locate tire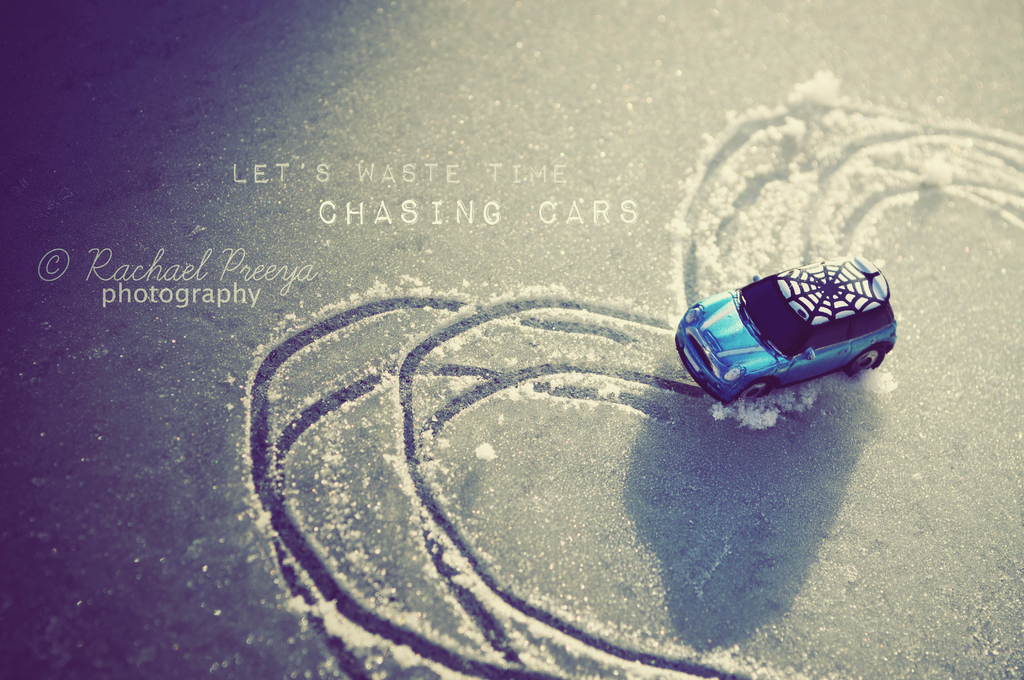
845 351 879 375
